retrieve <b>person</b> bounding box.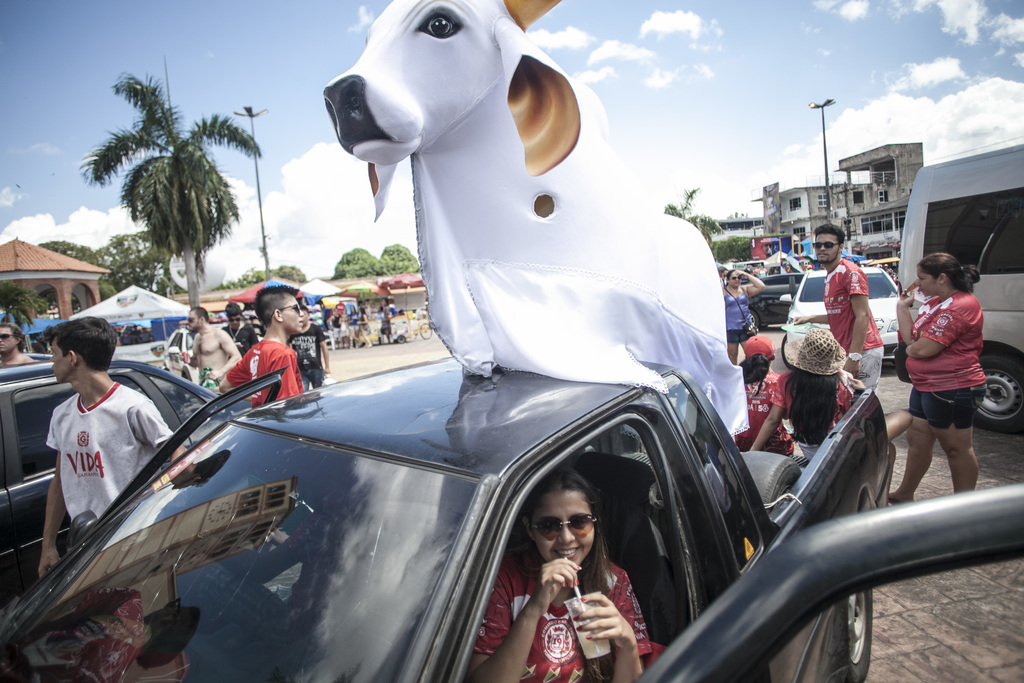
Bounding box: 216, 284, 308, 410.
